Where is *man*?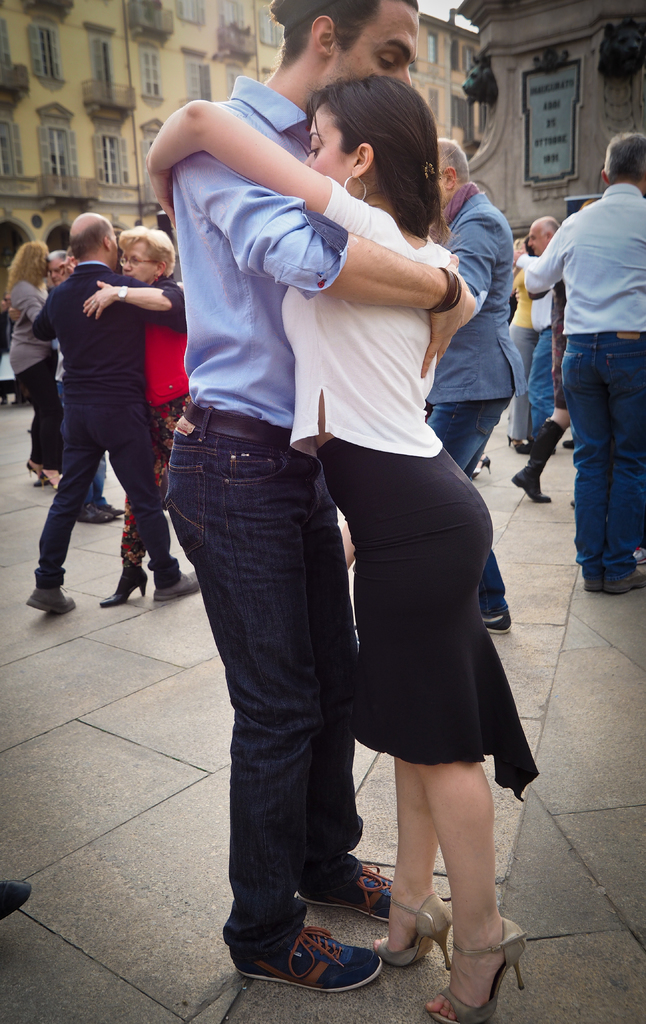
433:139:519:632.
